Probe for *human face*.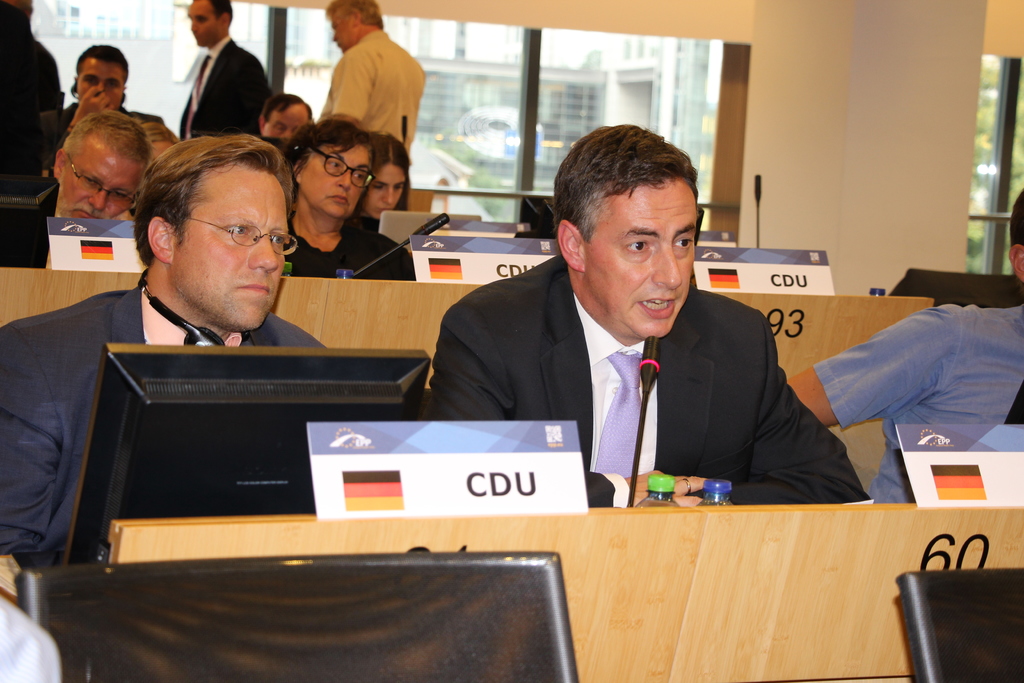
Probe result: crop(334, 15, 350, 47).
